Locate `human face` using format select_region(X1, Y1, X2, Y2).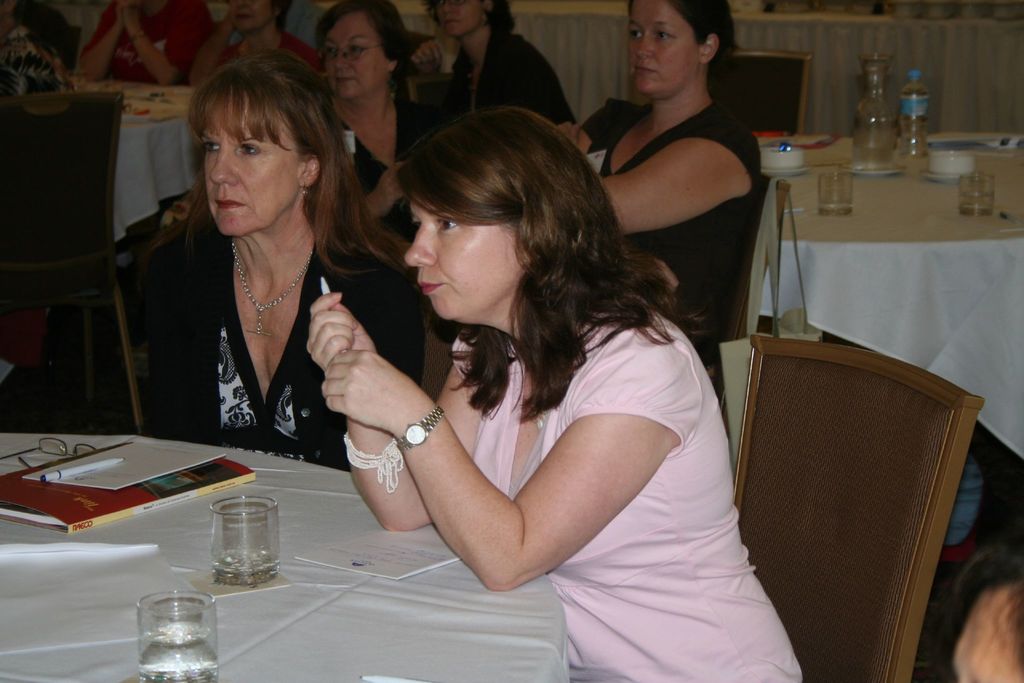
select_region(201, 88, 296, 235).
